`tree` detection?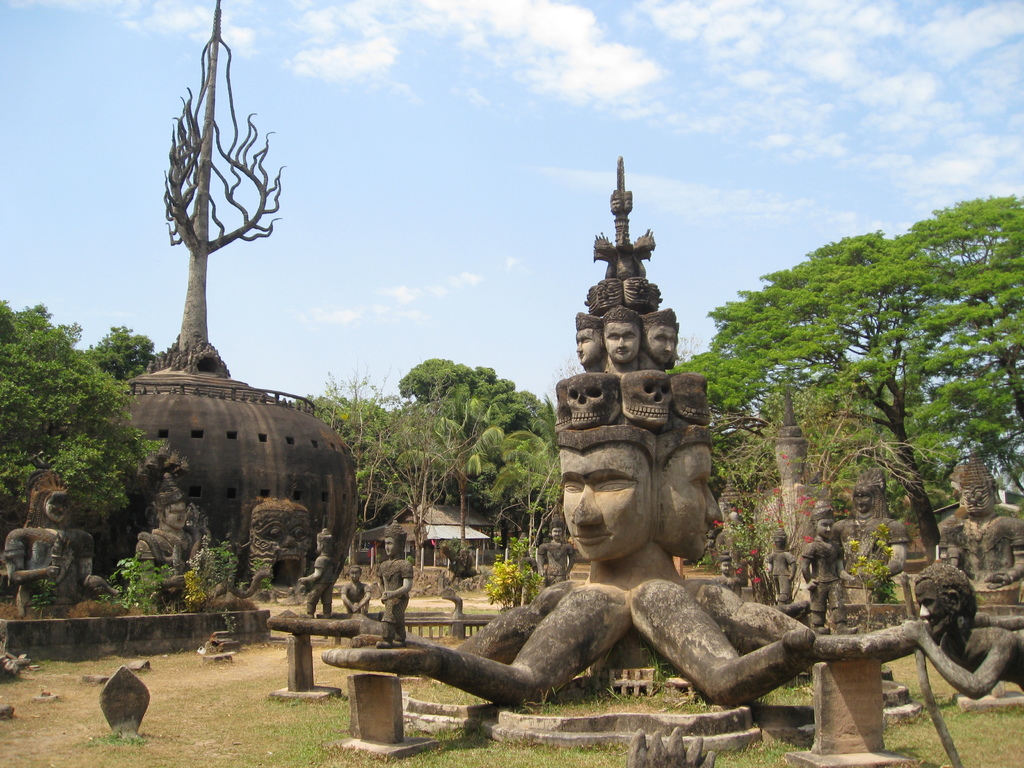
detection(494, 550, 547, 617)
